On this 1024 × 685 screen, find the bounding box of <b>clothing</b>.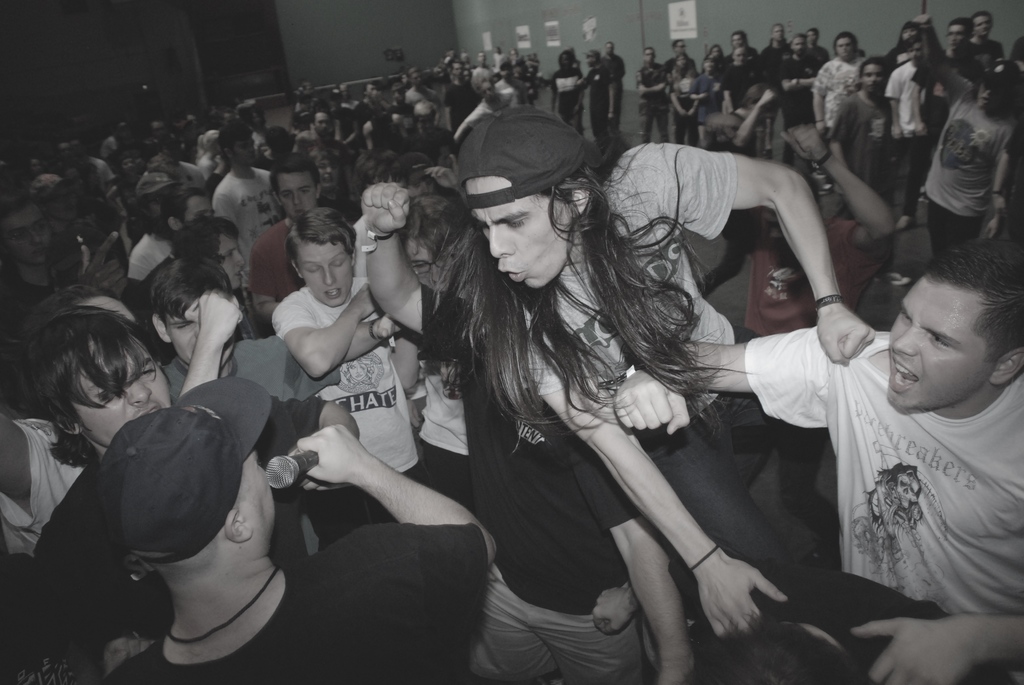
Bounding box: 994/43/1023/75.
